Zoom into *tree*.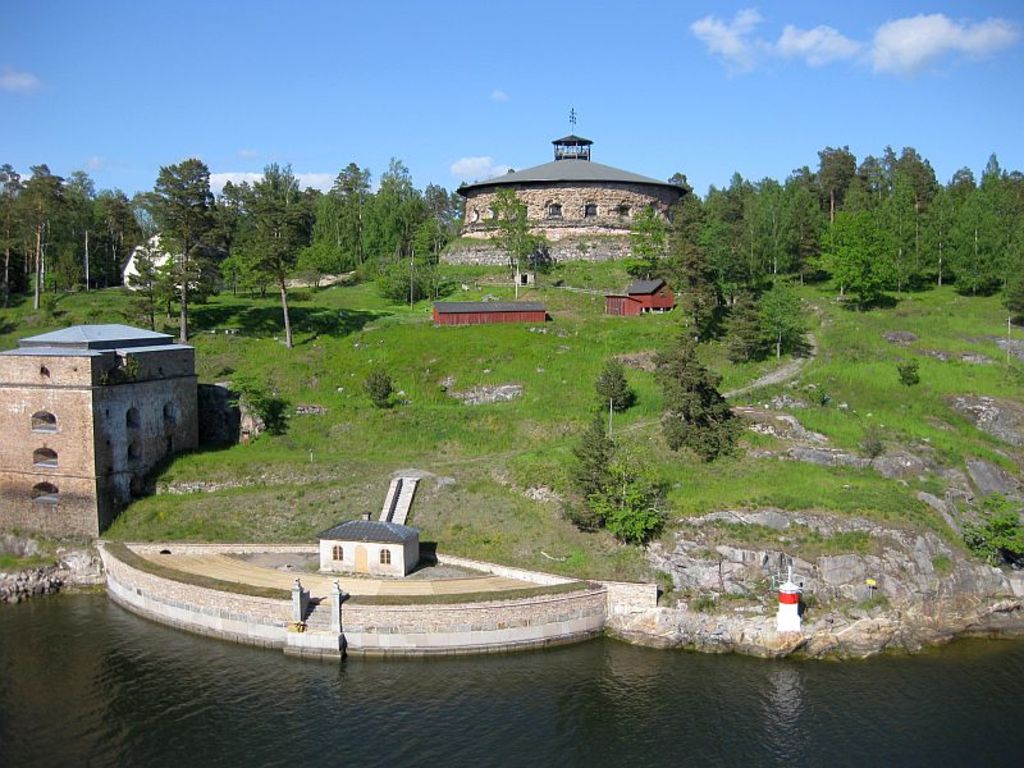
Zoom target: pyautogui.locateOnScreen(636, 338, 728, 457).
